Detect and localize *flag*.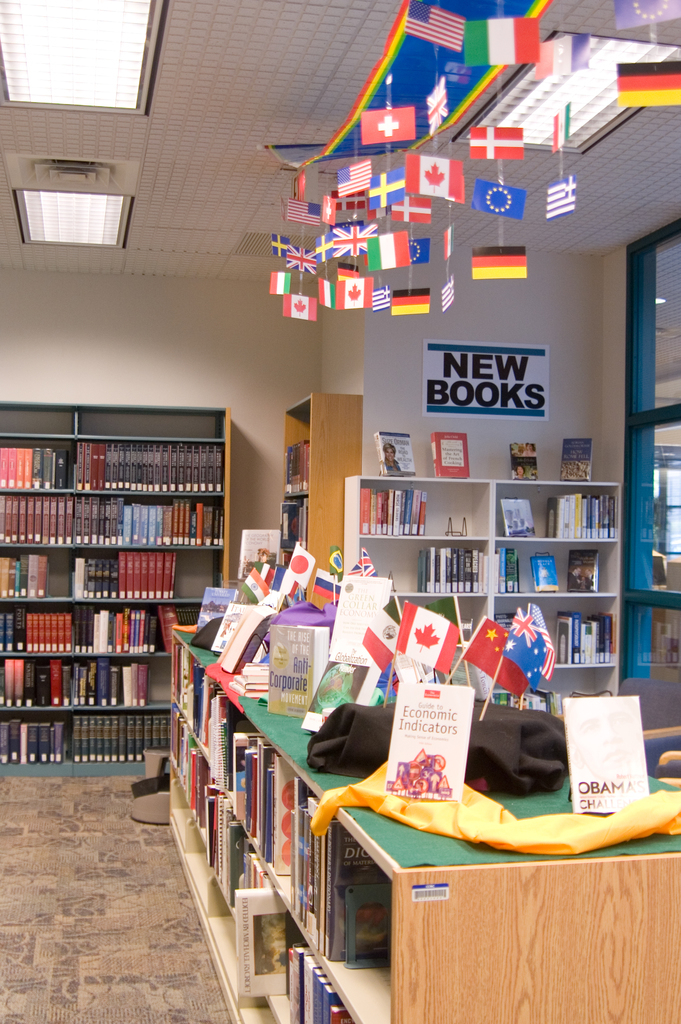
Localized at (377, 290, 433, 321).
